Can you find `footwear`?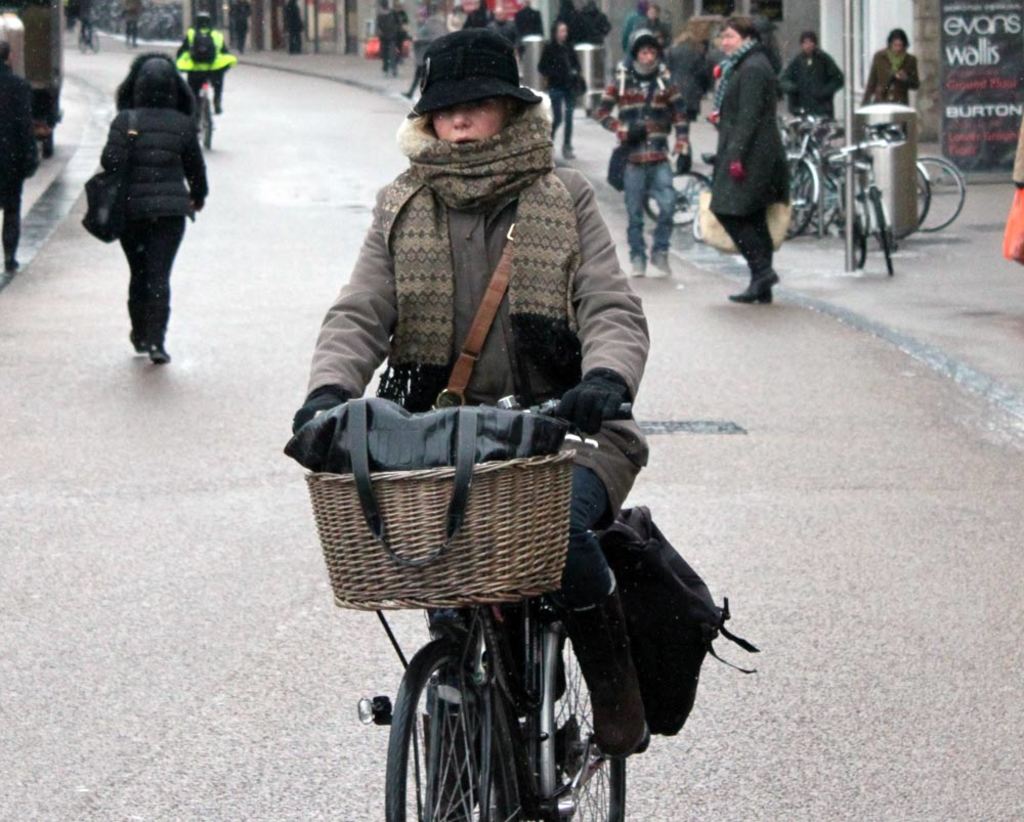
Yes, bounding box: box(561, 146, 577, 161).
